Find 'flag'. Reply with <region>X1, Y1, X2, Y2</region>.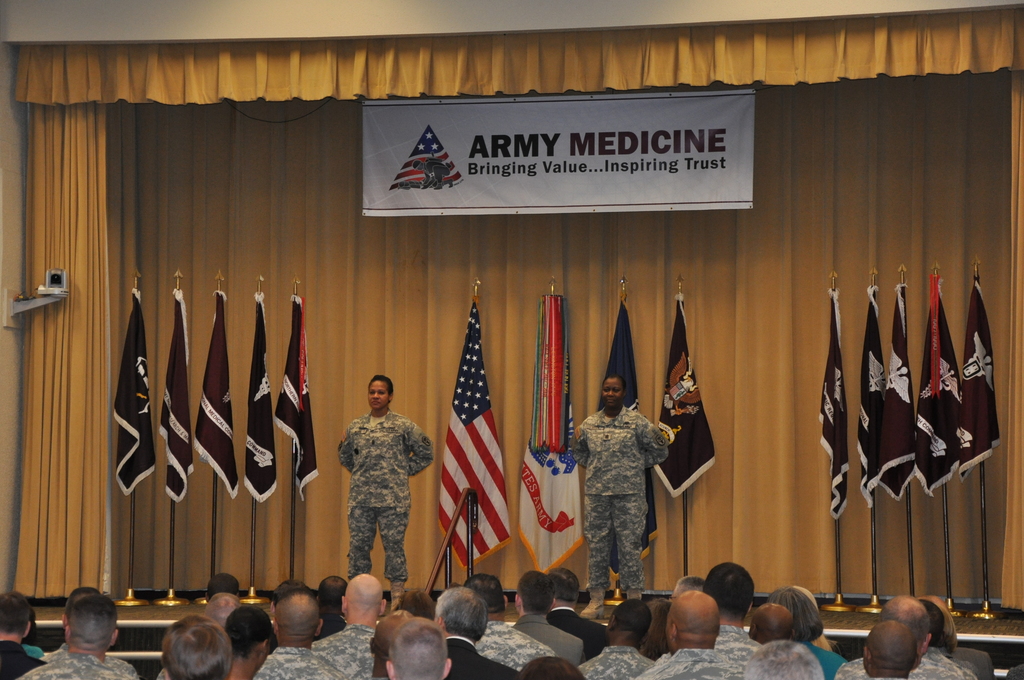
<region>954, 278, 1000, 478</region>.
